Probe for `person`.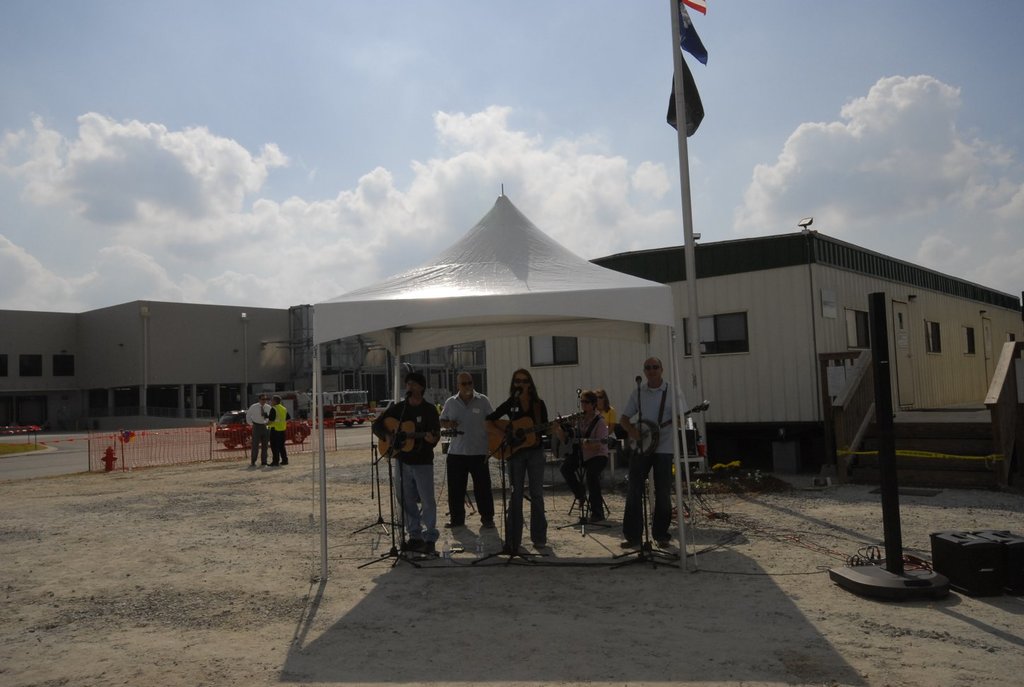
Probe result: bbox=(437, 370, 501, 526).
